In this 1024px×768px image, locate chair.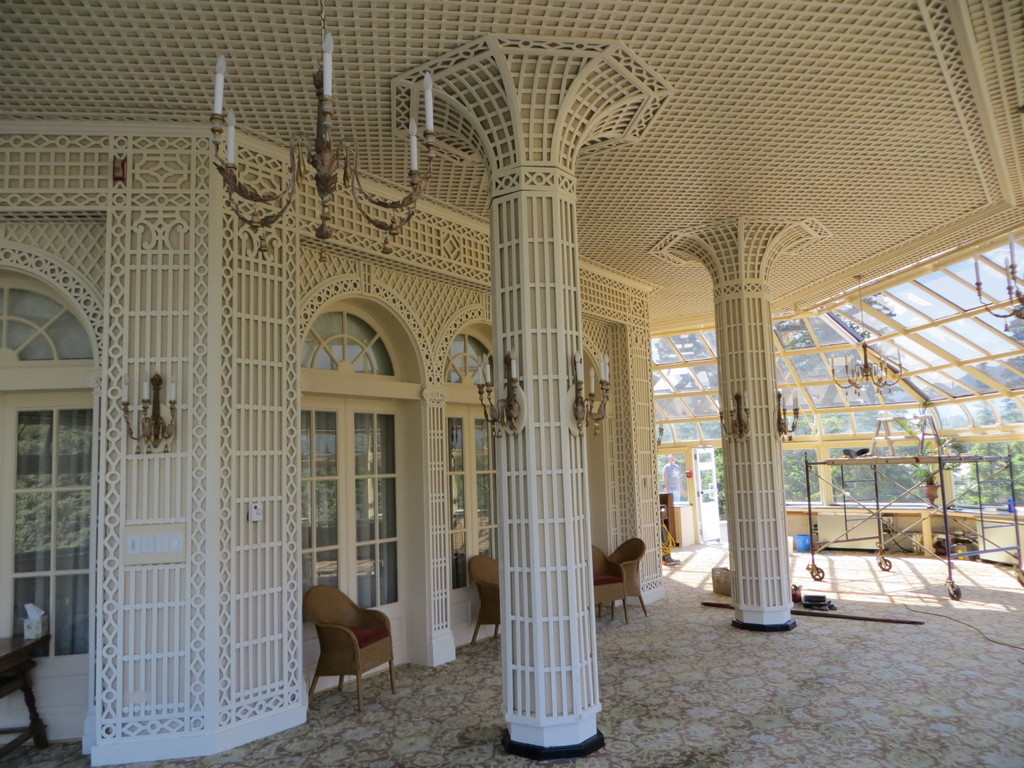
Bounding box: 602/538/649/620.
